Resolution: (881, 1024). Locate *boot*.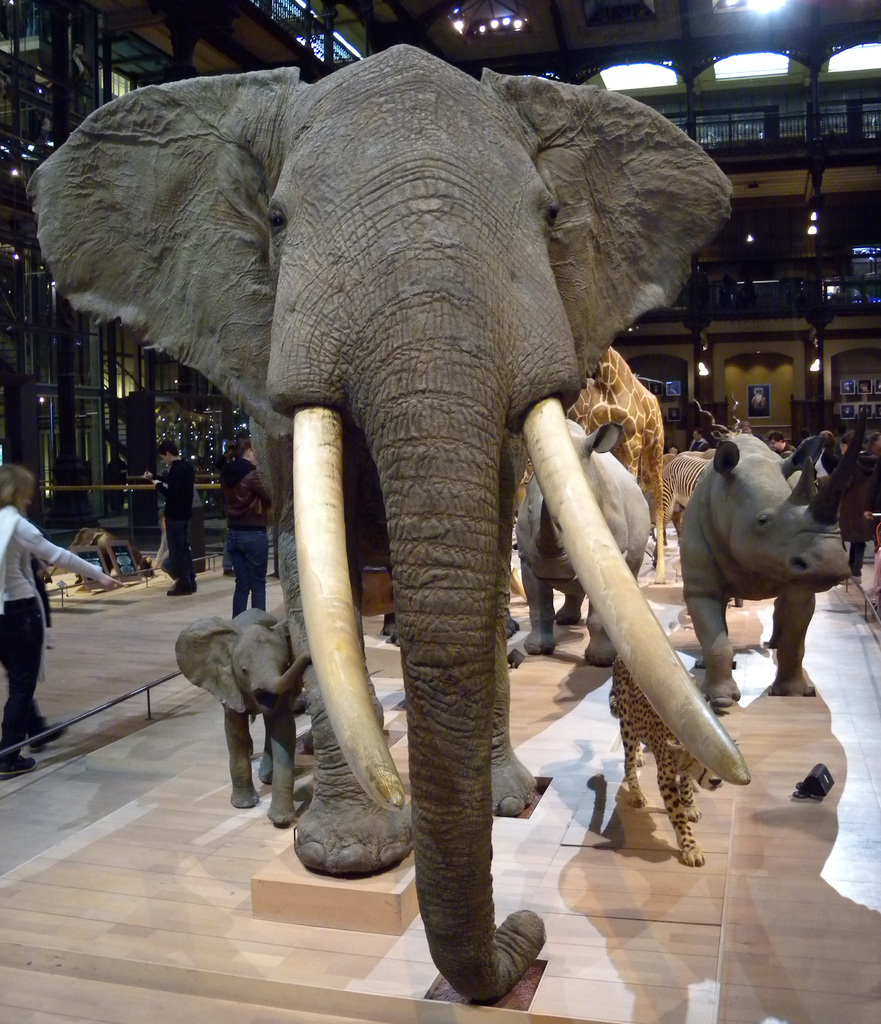
[0, 733, 29, 779].
